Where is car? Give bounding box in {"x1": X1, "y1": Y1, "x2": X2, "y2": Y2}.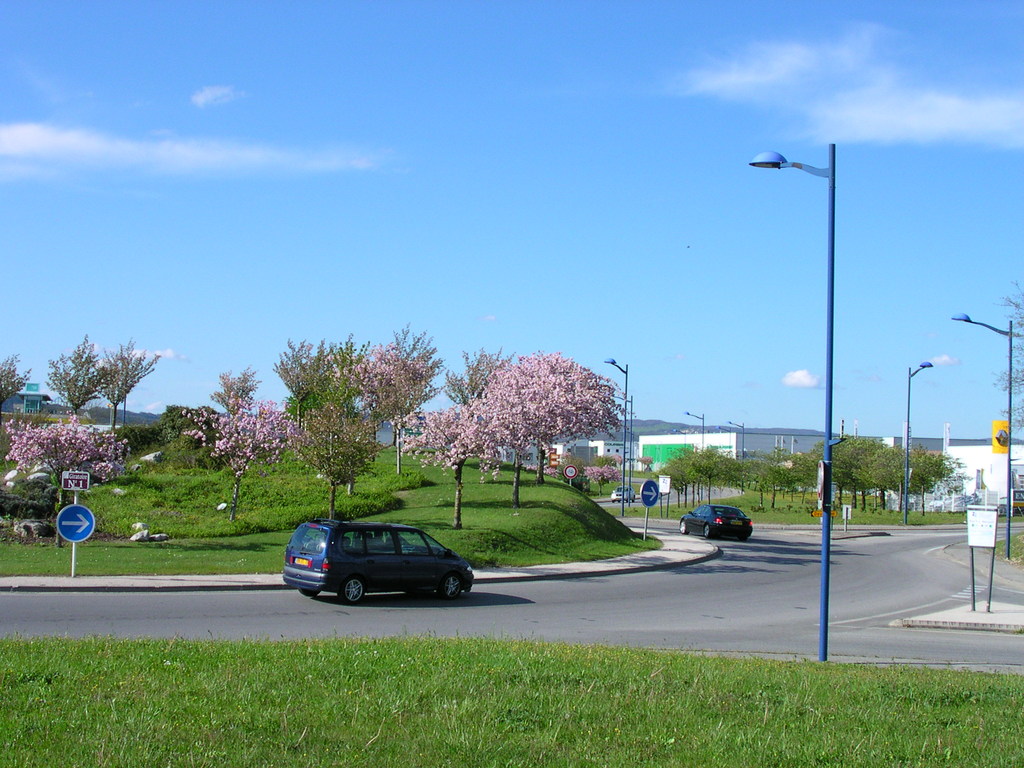
{"x1": 678, "y1": 501, "x2": 752, "y2": 534}.
